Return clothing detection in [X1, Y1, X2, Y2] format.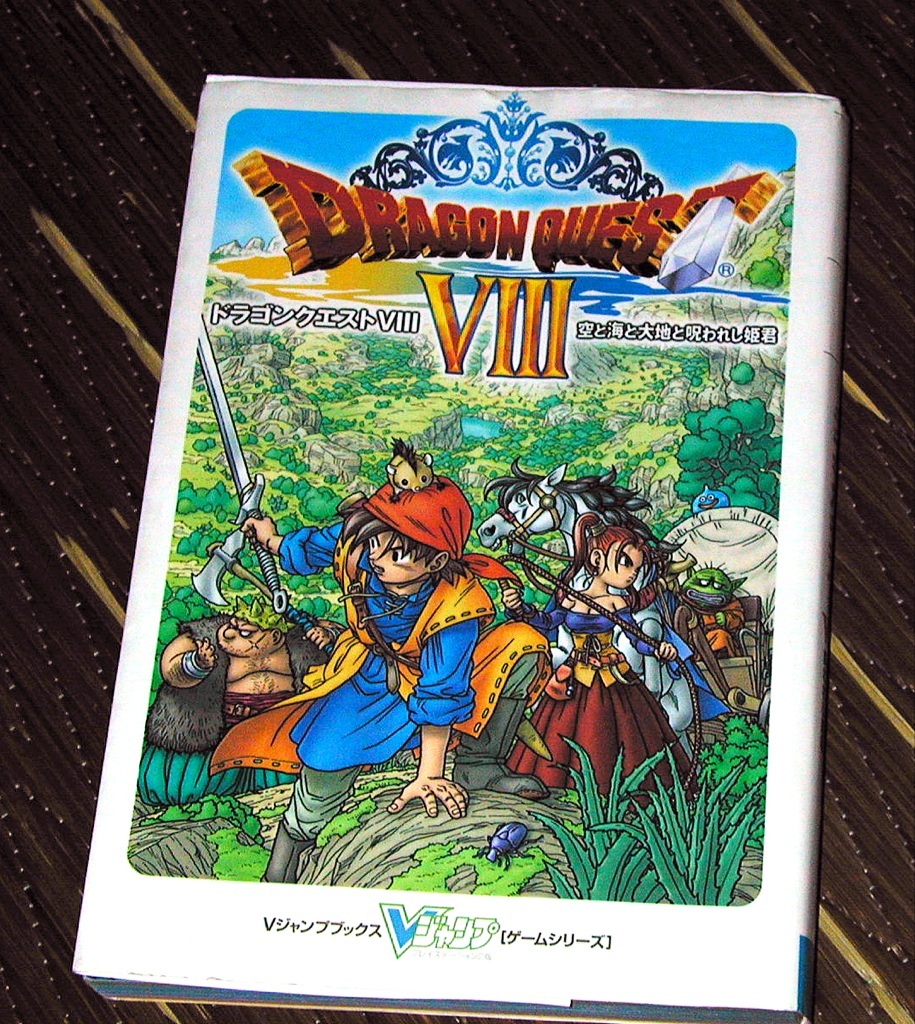
[272, 511, 504, 775].
